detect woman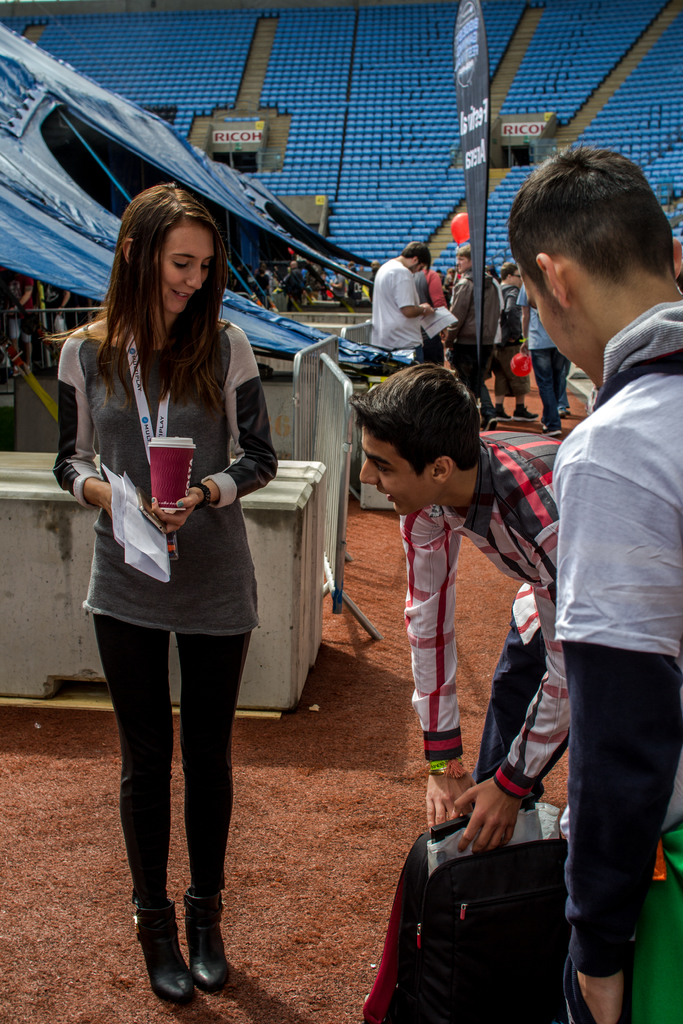
l=8, t=275, r=37, b=376
